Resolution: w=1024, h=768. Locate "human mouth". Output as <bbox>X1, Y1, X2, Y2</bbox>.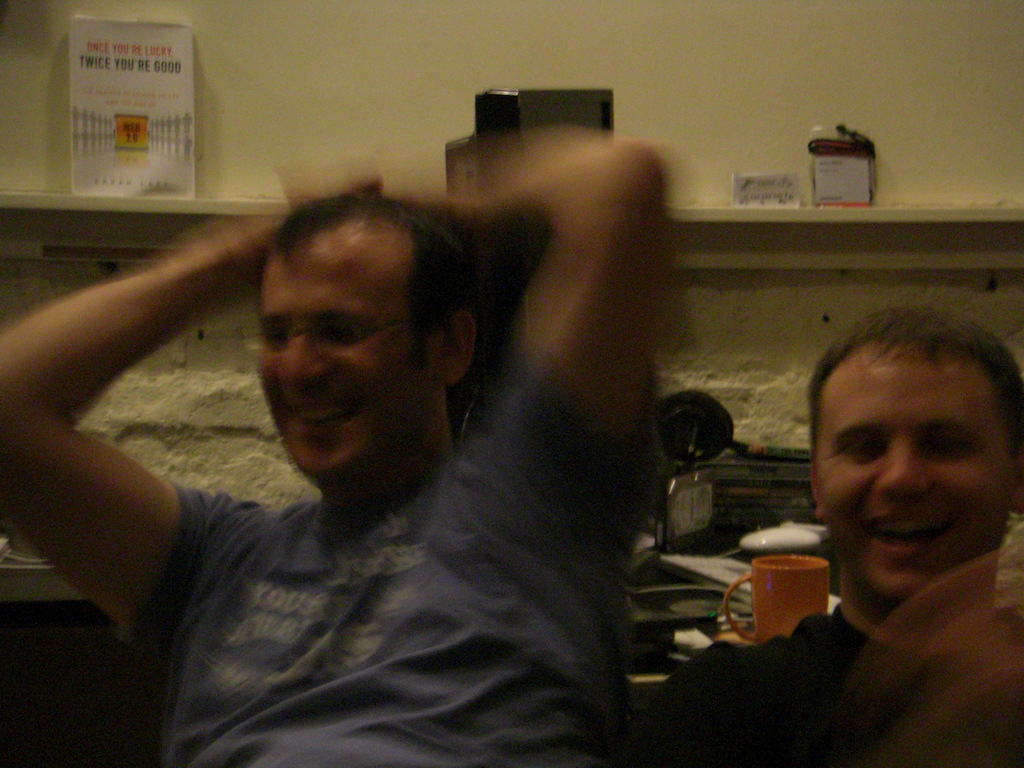
<bbox>867, 509, 952, 559</bbox>.
